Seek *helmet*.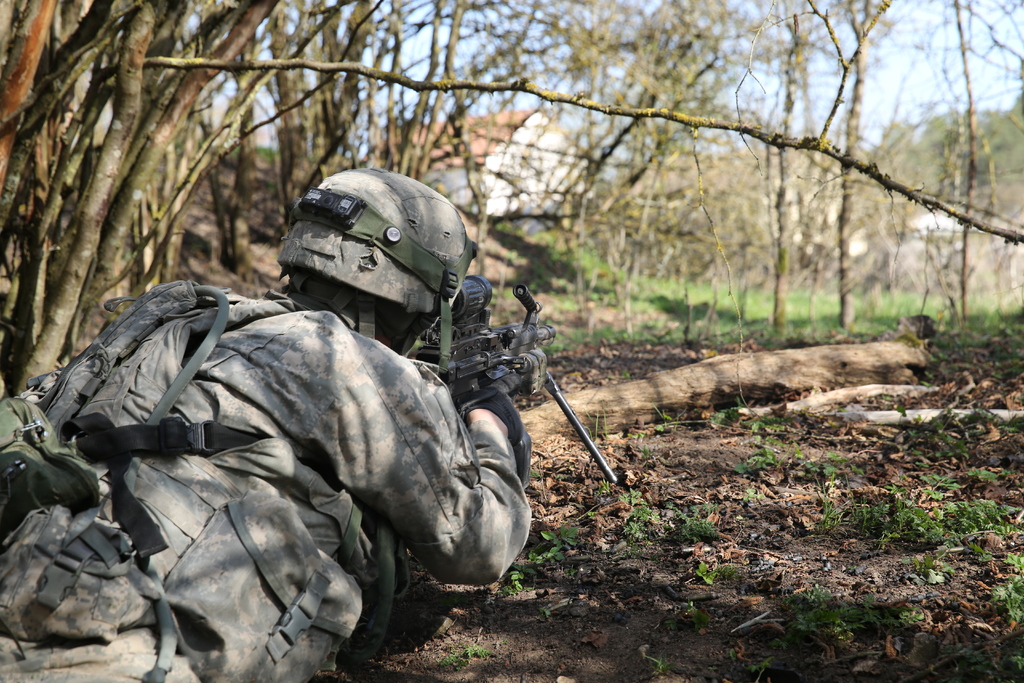
detection(276, 167, 481, 358).
